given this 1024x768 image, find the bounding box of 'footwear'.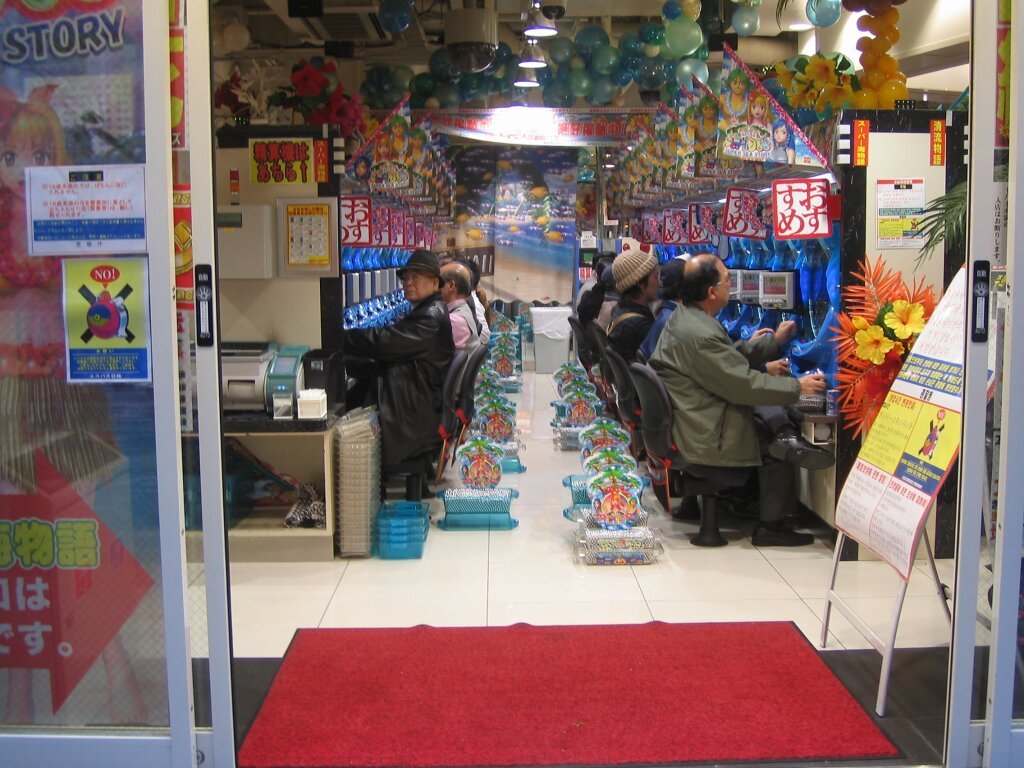
{"x1": 750, "y1": 517, "x2": 817, "y2": 542}.
